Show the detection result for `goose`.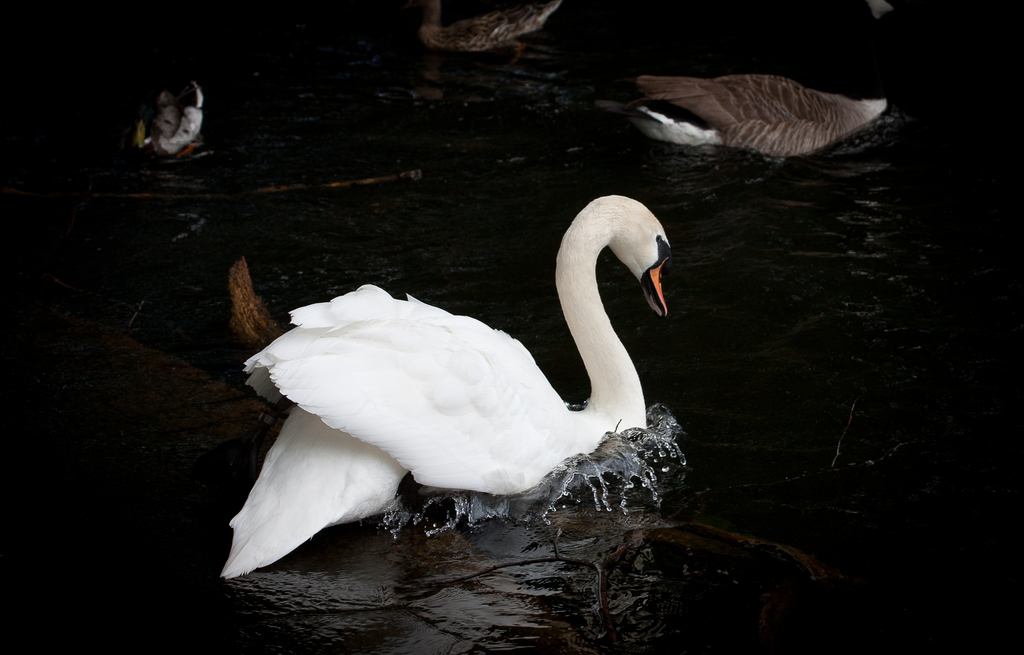
detection(217, 191, 677, 584).
